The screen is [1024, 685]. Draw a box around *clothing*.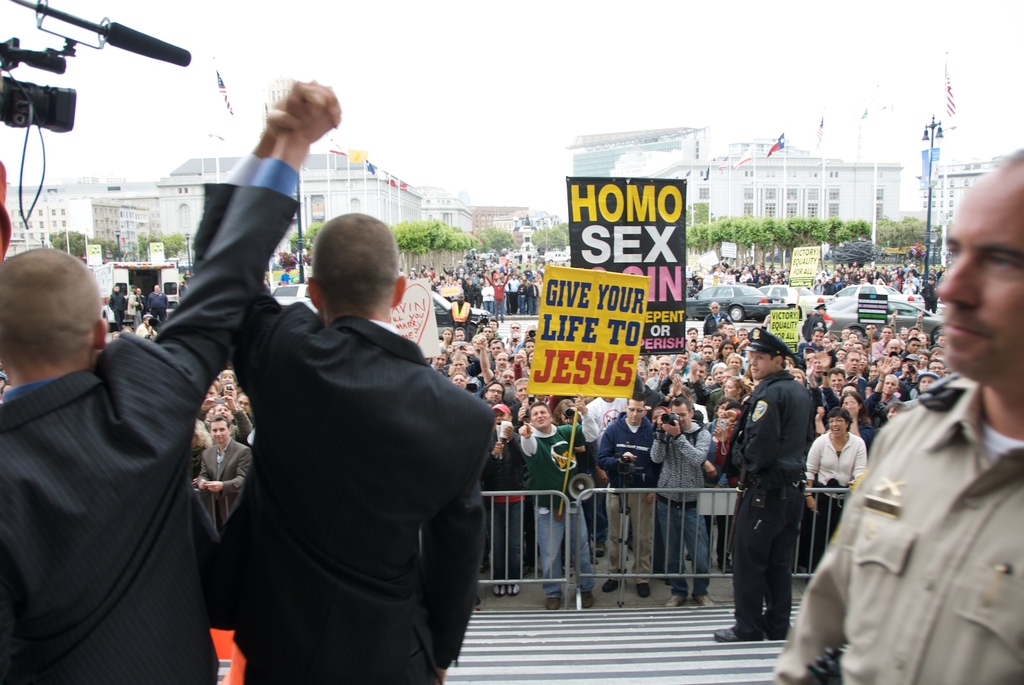
{"left": 903, "top": 281, "right": 916, "bottom": 293}.
